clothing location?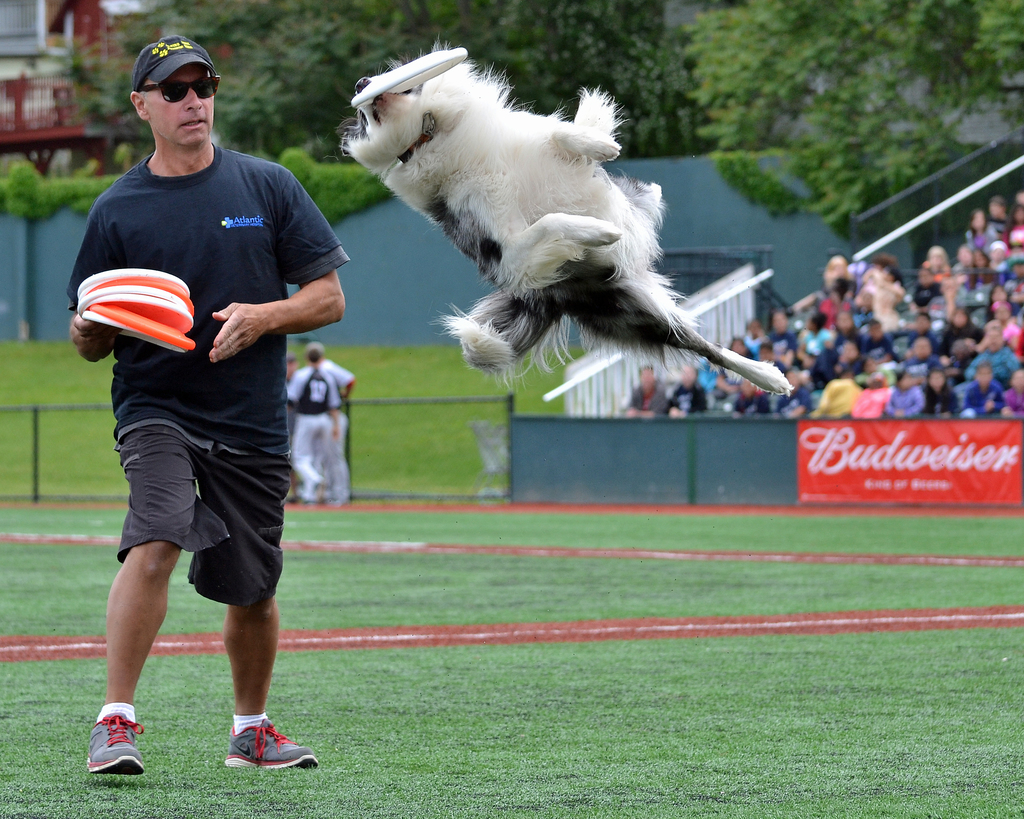
BBox(914, 283, 945, 310)
